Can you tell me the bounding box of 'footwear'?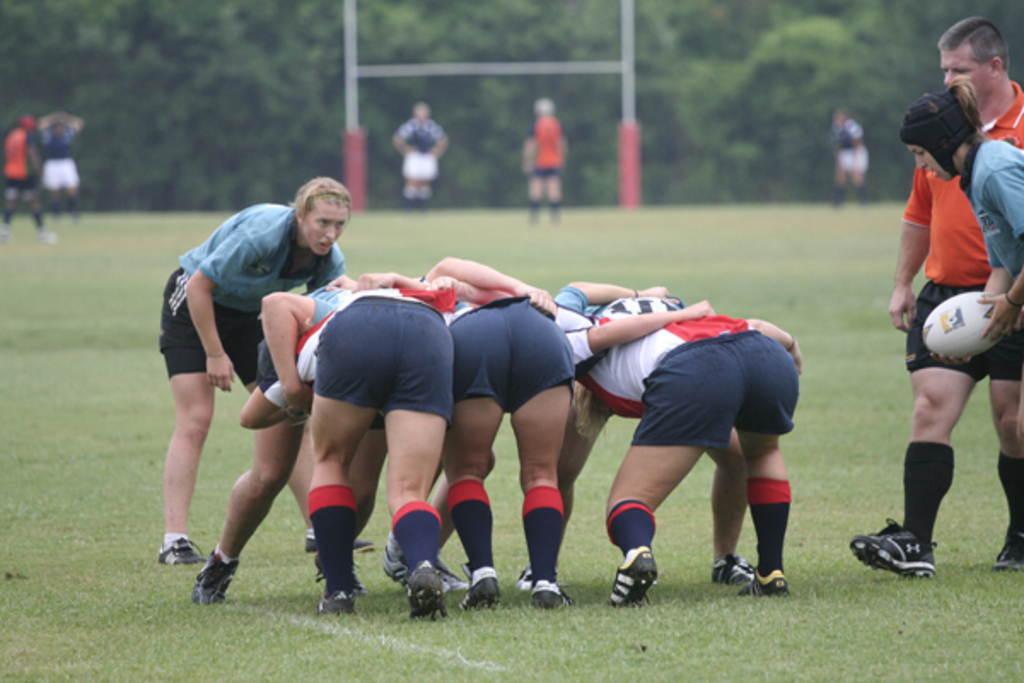
box(154, 533, 207, 569).
